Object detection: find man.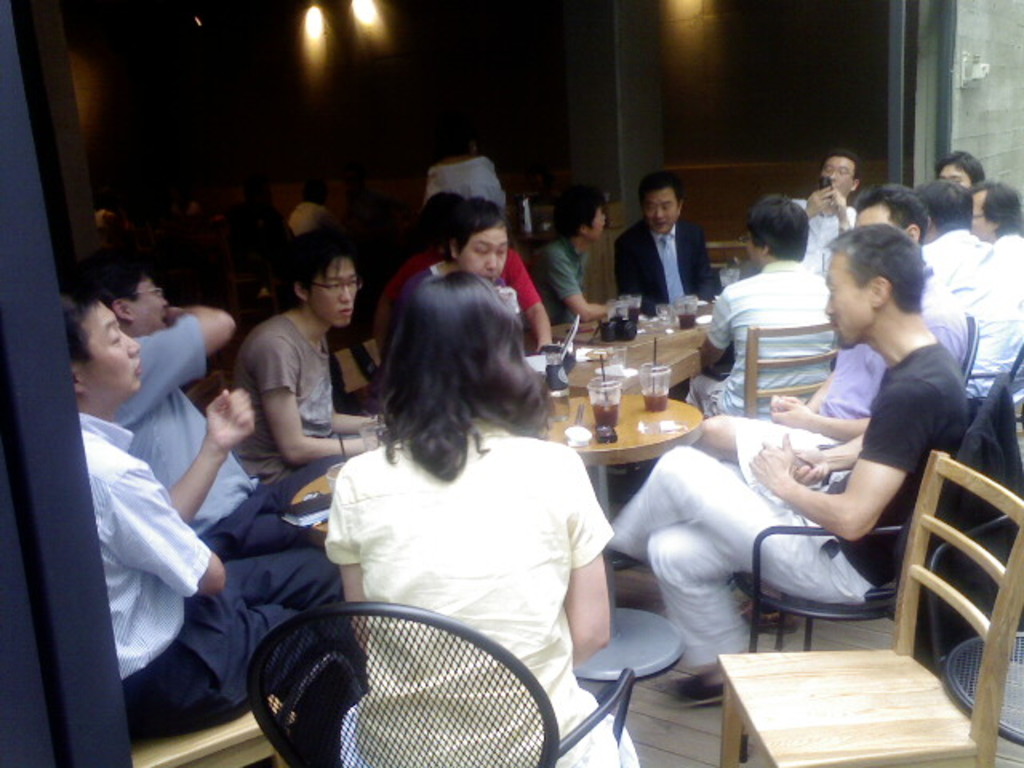
[left=80, top=254, right=342, bottom=549].
